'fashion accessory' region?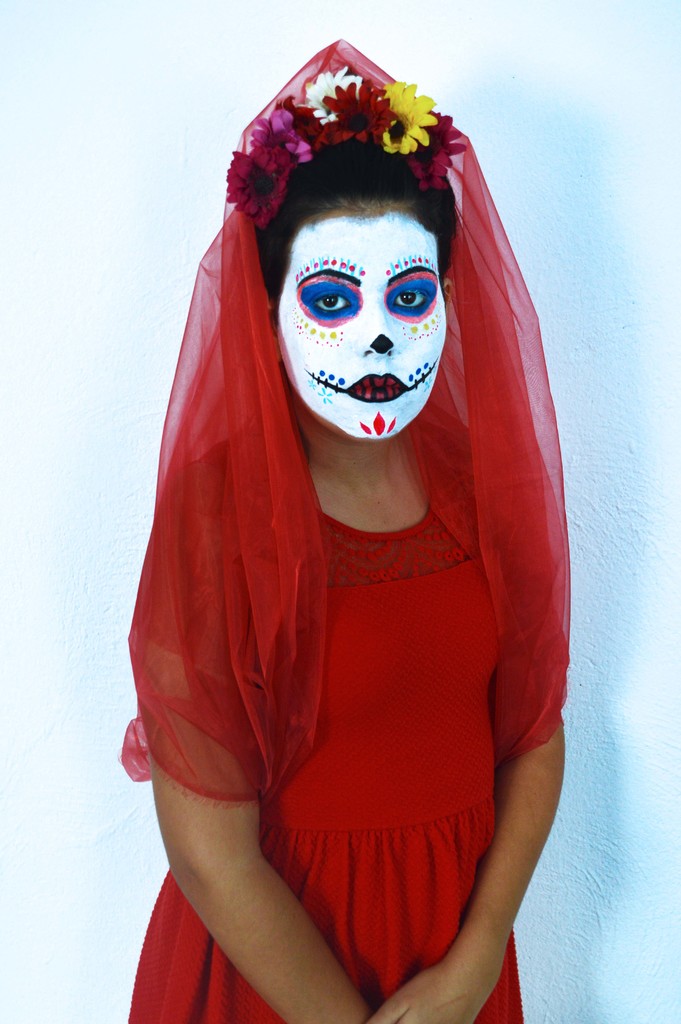
bbox=[223, 63, 468, 232]
